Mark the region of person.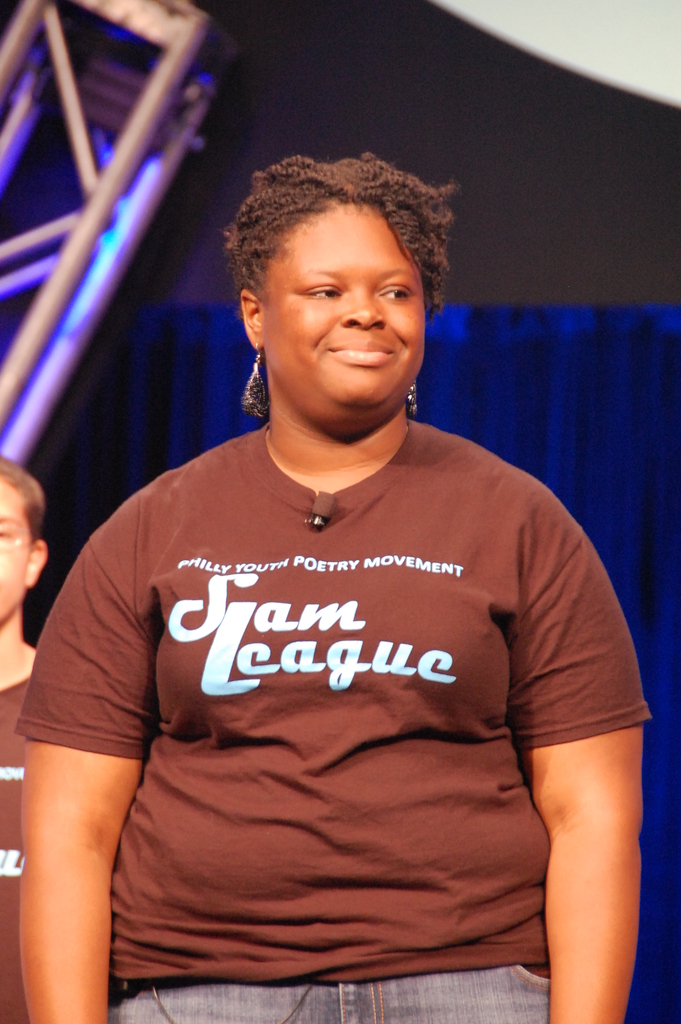
Region: region(38, 132, 632, 1011).
